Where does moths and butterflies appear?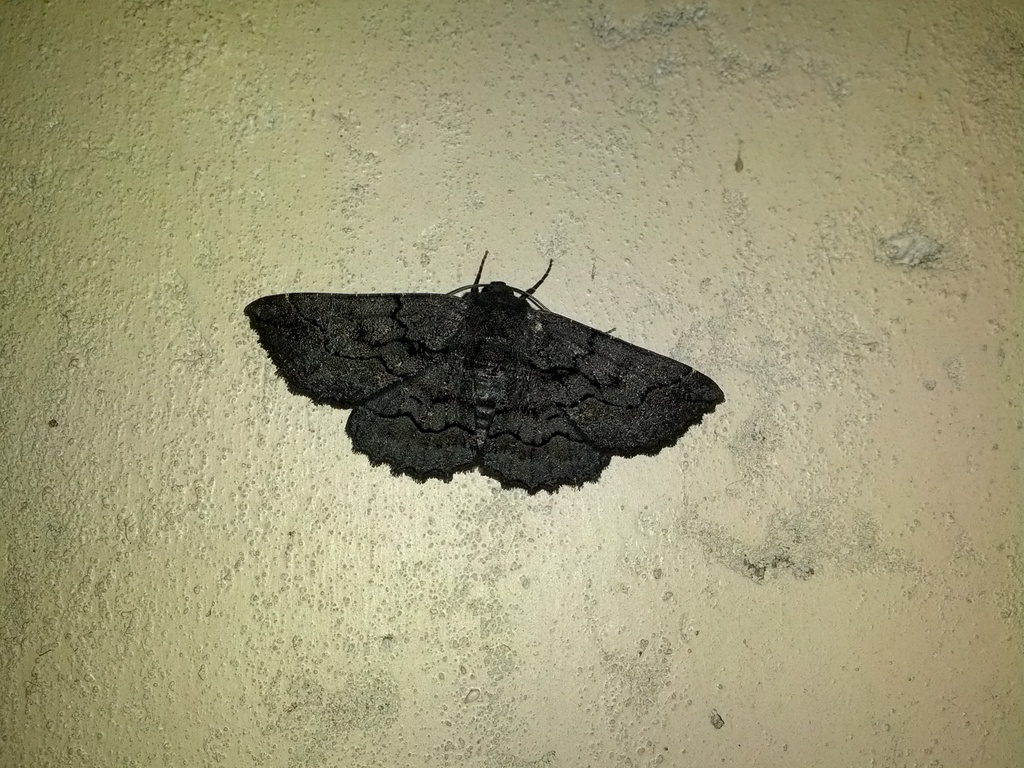
Appears at select_region(245, 243, 725, 495).
